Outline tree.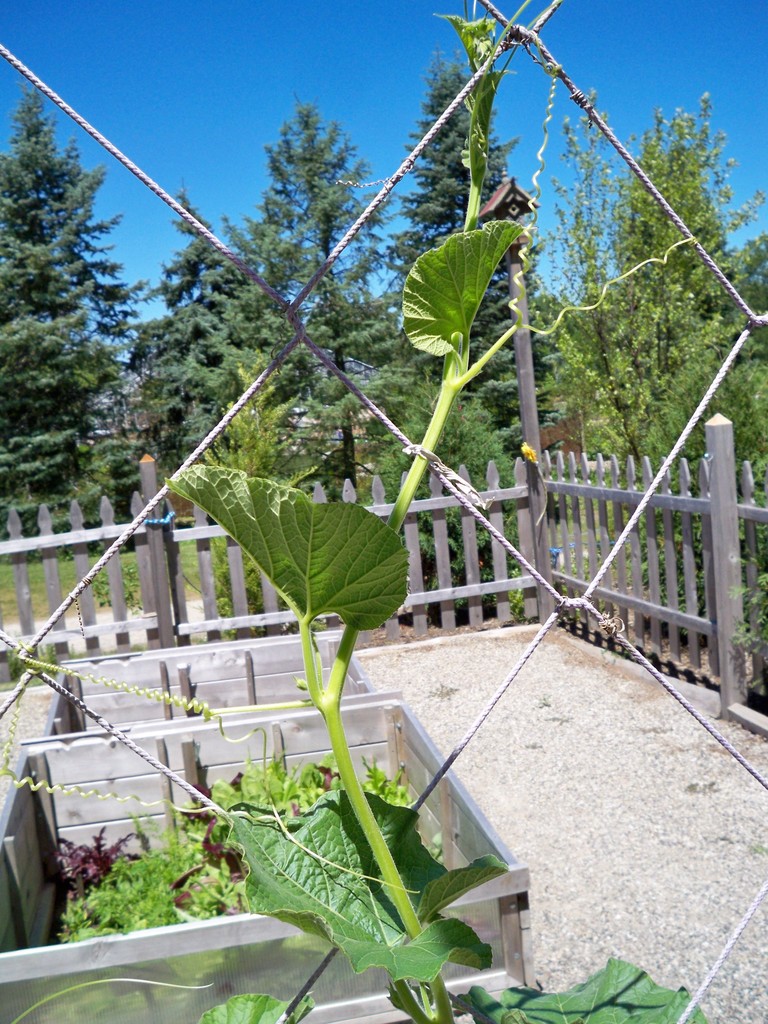
Outline: select_region(509, 81, 767, 668).
